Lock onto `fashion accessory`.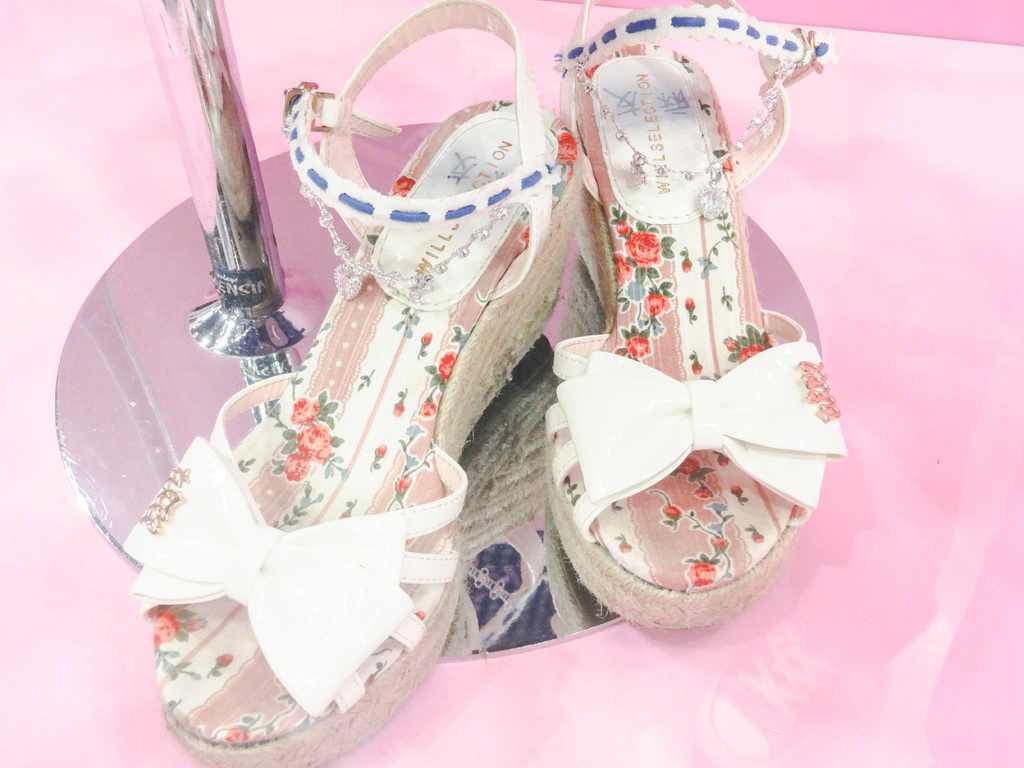
Locked: select_region(117, 0, 587, 767).
